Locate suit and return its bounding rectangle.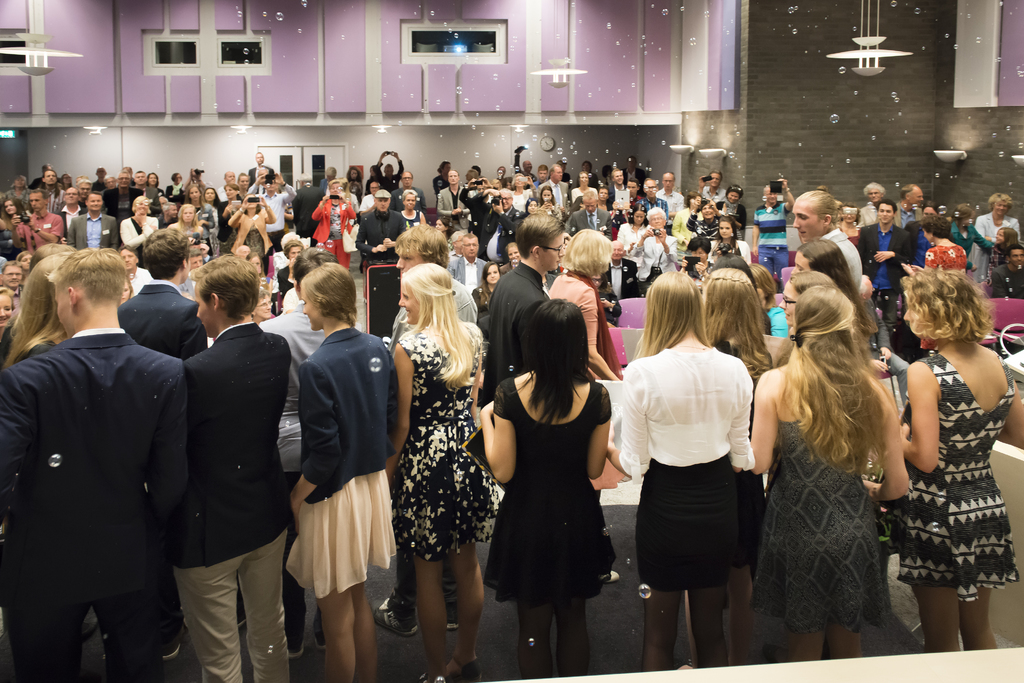
rect(67, 213, 118, 252).
